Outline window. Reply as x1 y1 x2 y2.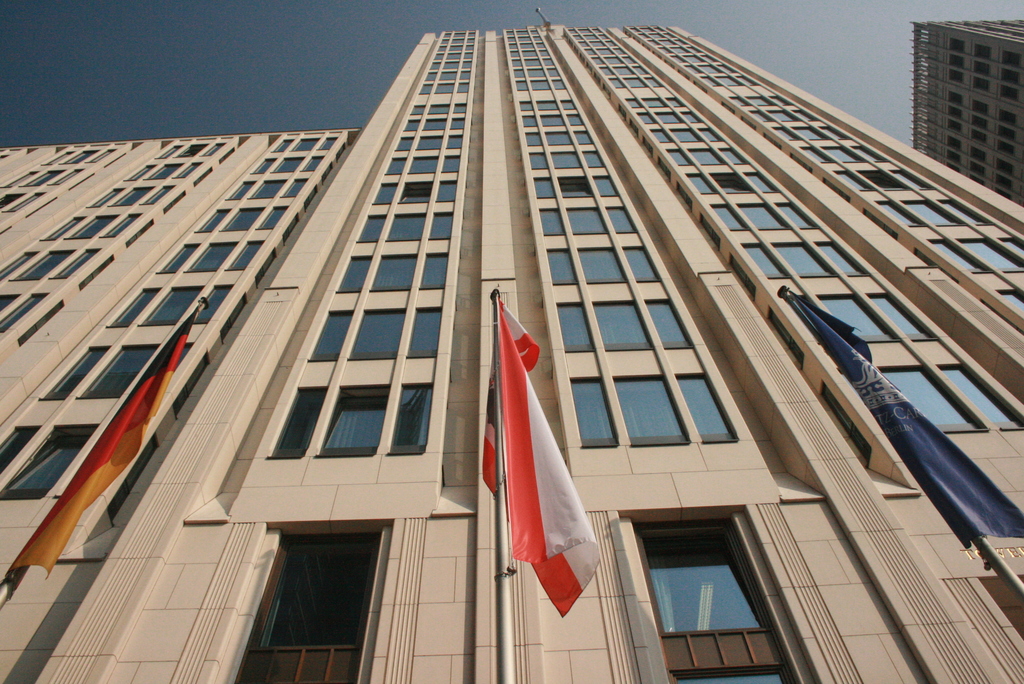
6 423 98 502.
